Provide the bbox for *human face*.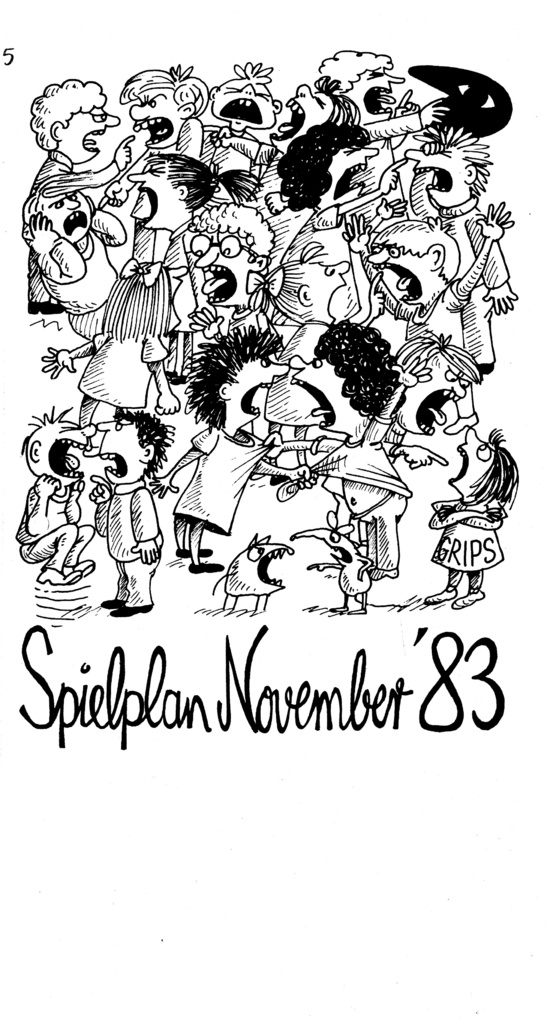
[x1=94, y1=419, x2=139, y2=483].
